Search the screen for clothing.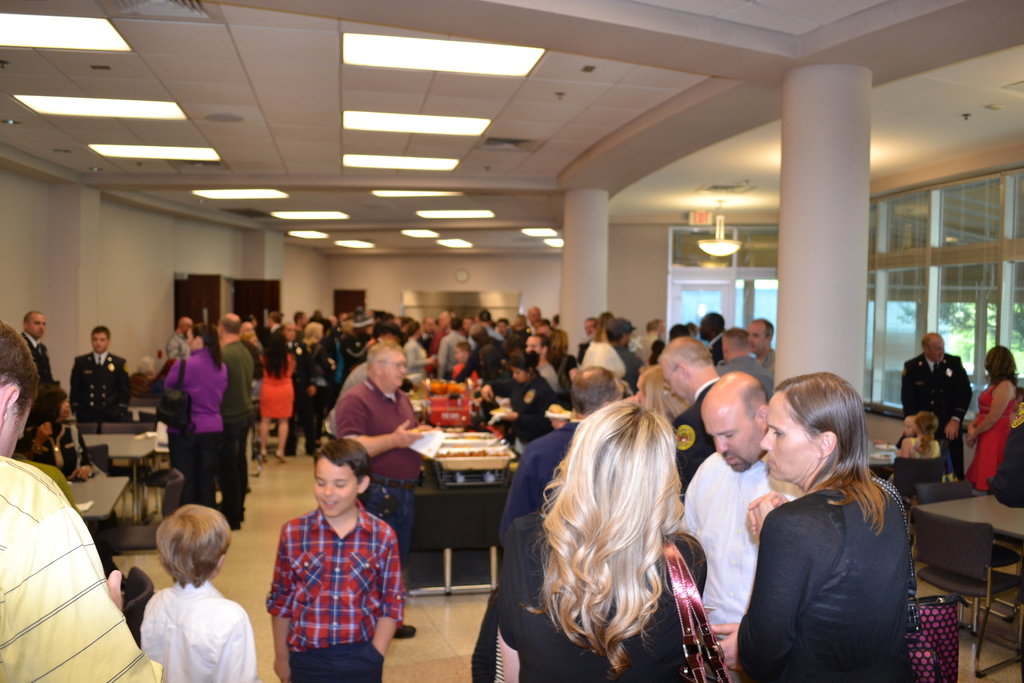
Found at <box>963,378,1021,493</box>.
